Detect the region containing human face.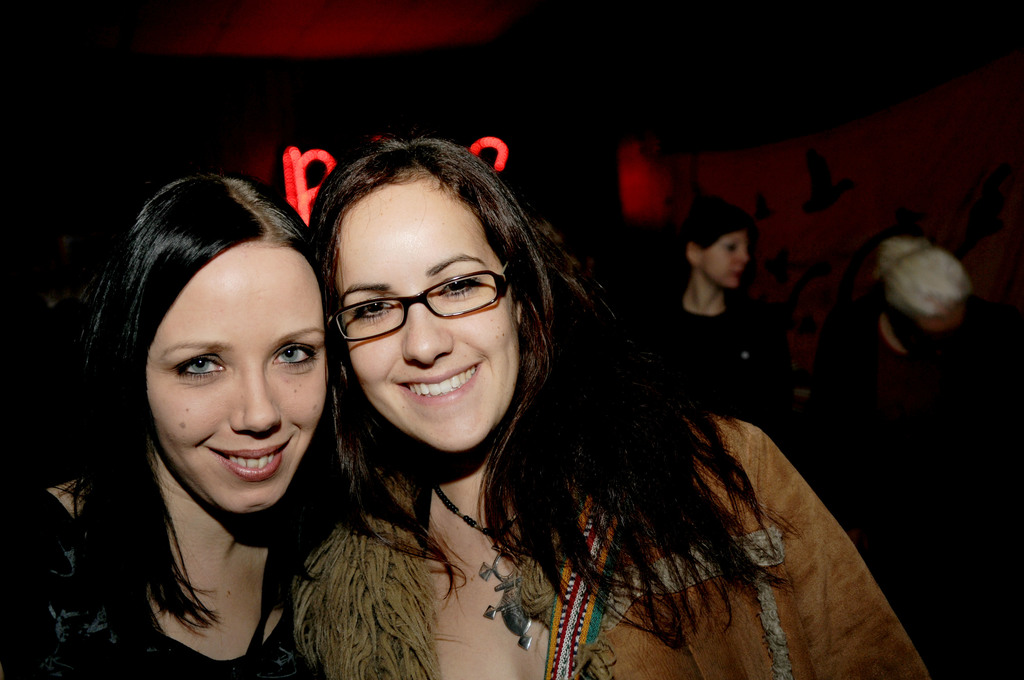
box=[703, 230, 746, 289].
